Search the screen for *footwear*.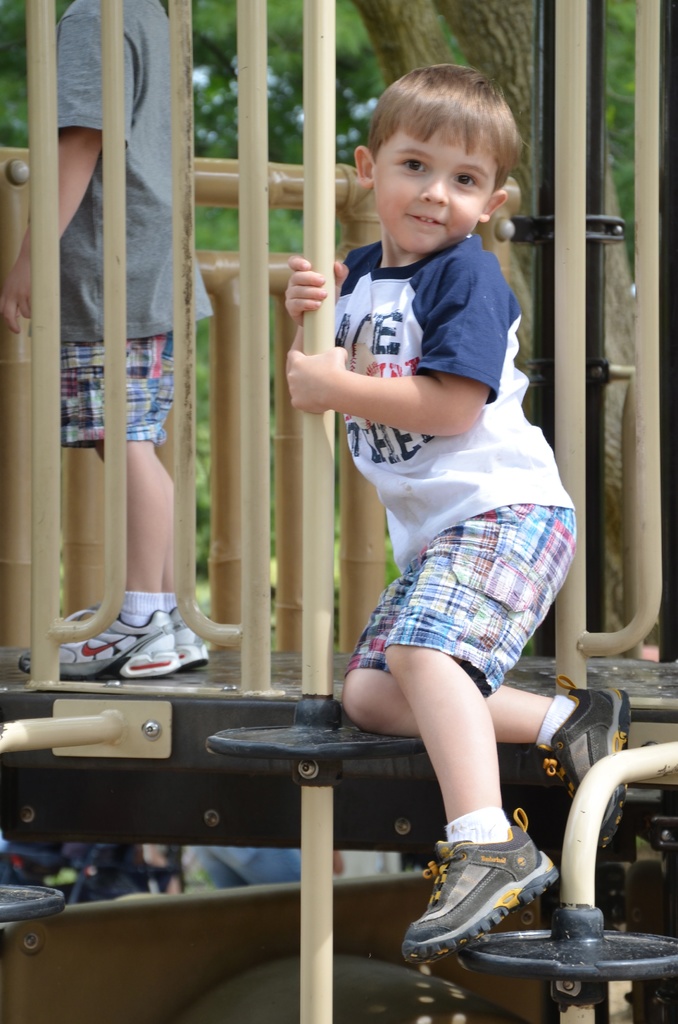
Found at 538/675/633/850.
